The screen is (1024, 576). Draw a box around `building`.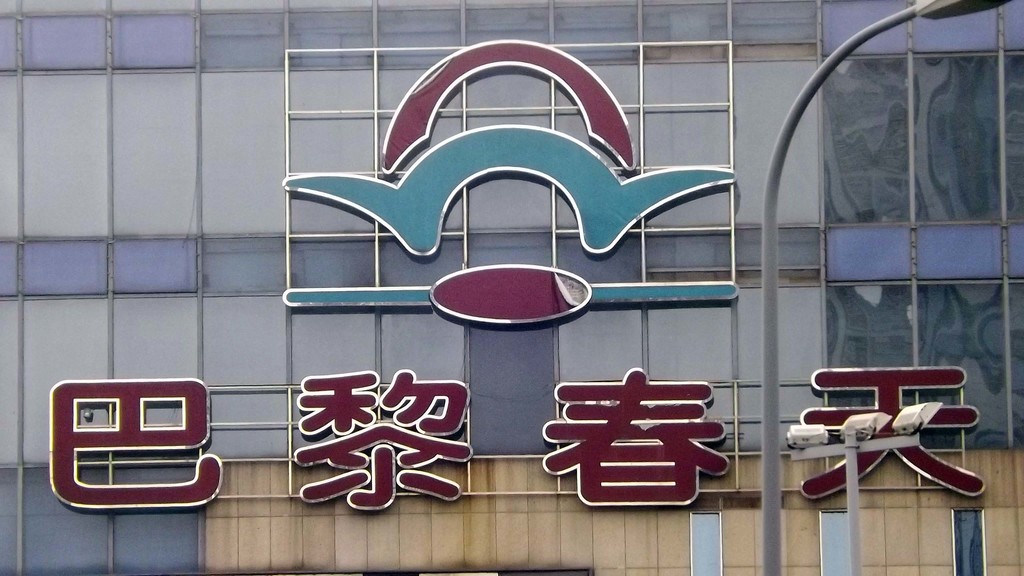
<region>0, 0, 1023, 575</region>.
